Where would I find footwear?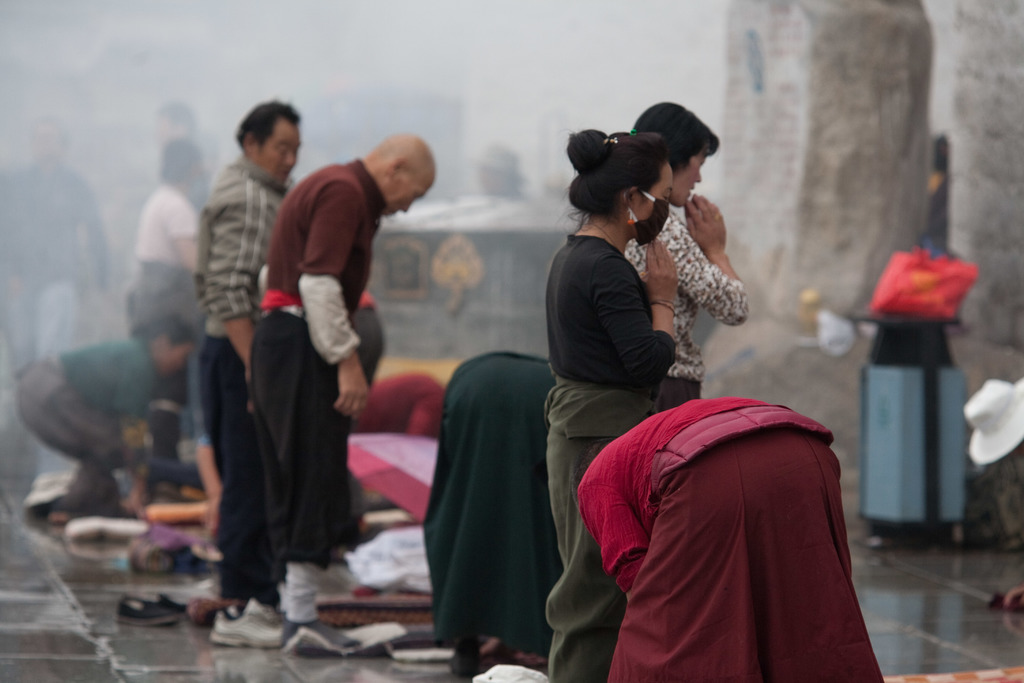
At Rect(123, 589, 189, 620).
